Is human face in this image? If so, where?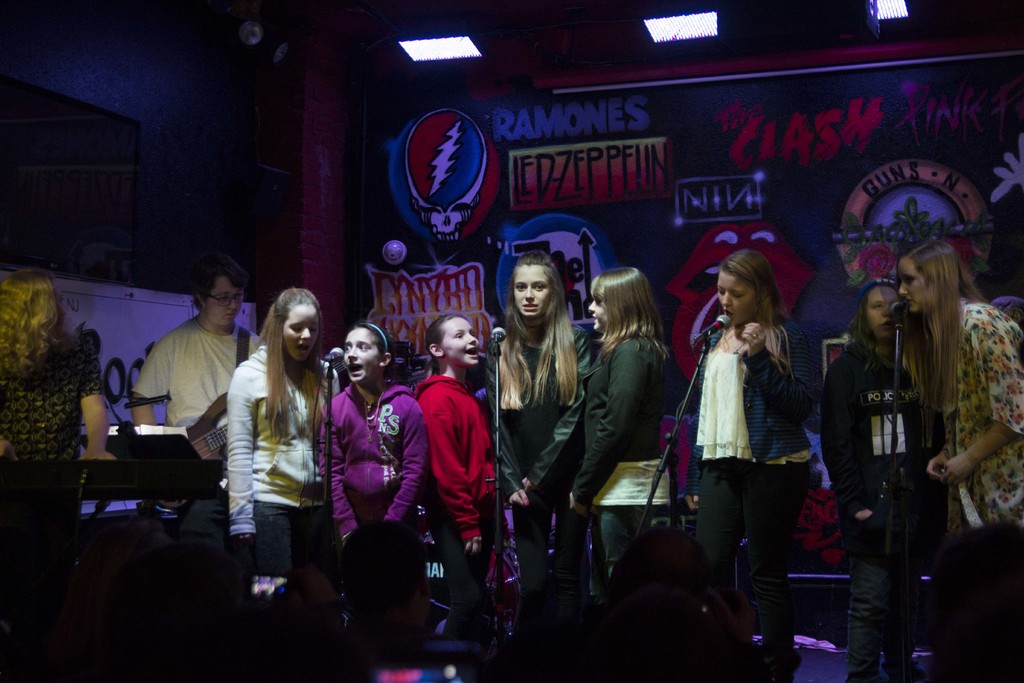
Yes, at <bbox>863, 284, 901, 337</bbox>.
